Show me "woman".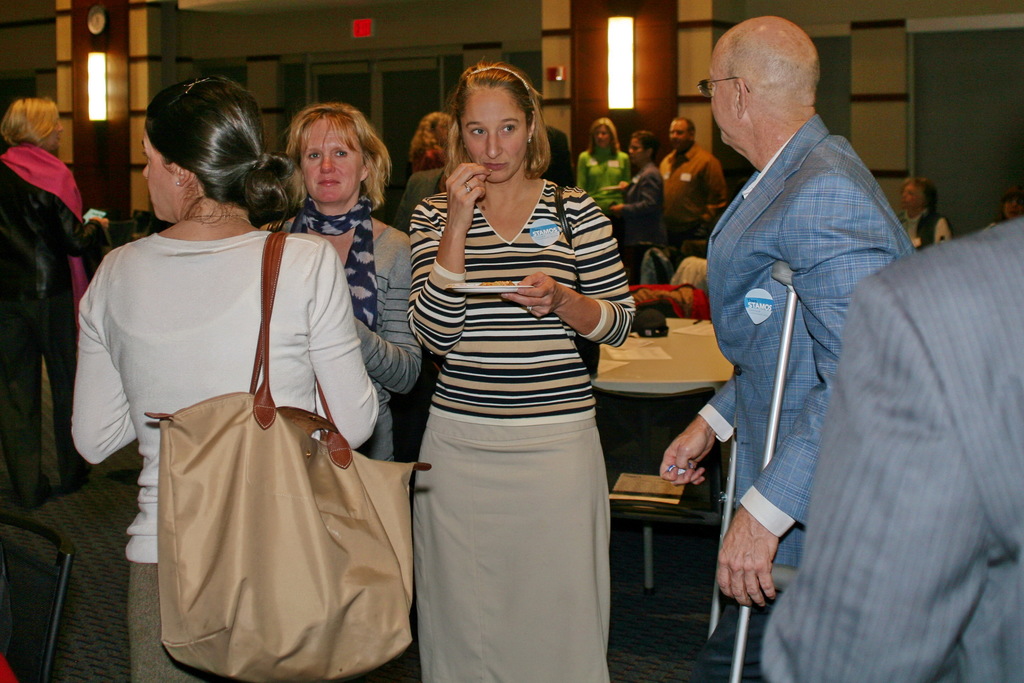
"woman" is here: (x1=0, y1=95, x2=111, y2=511).
